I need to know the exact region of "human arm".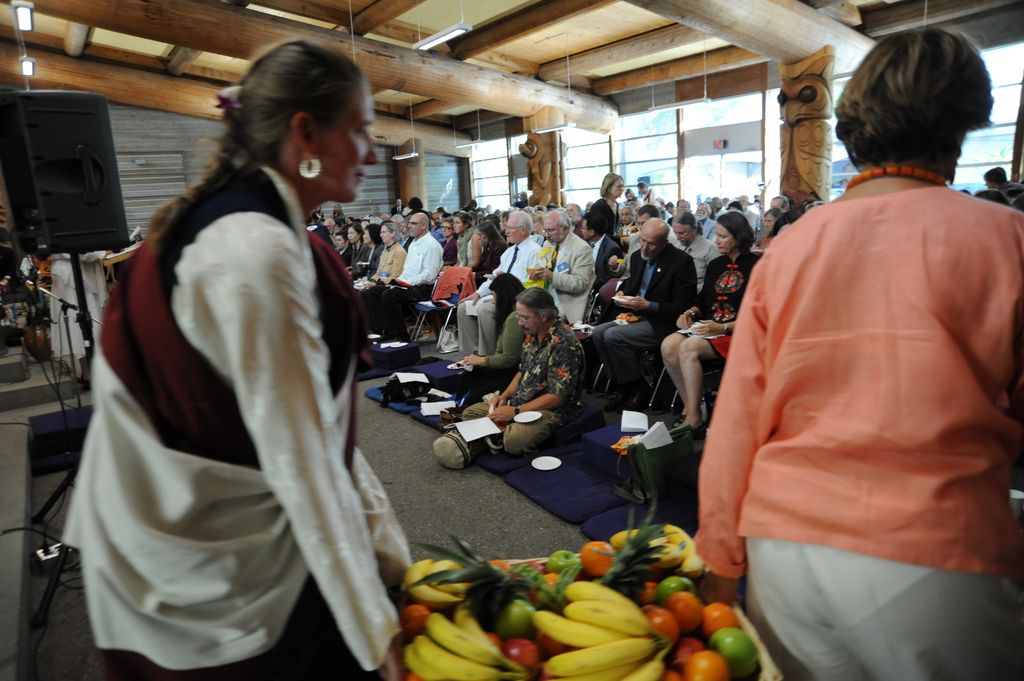
Region: 204 219 397 680.
